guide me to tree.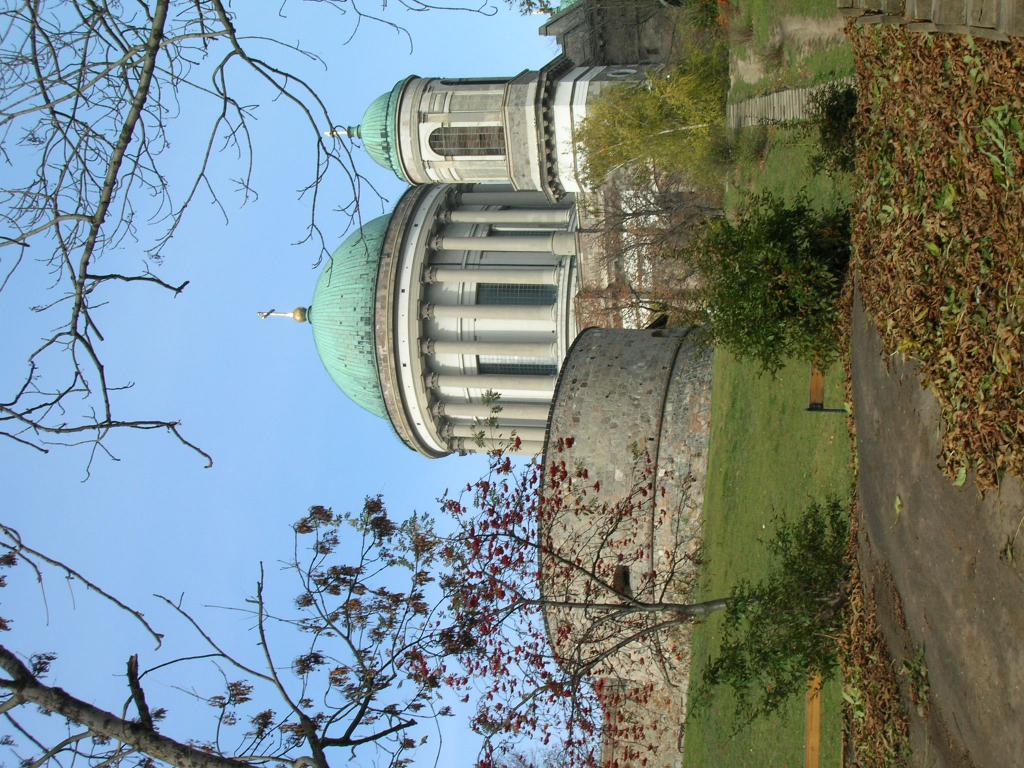
Guidance: 0 515 465 767.
